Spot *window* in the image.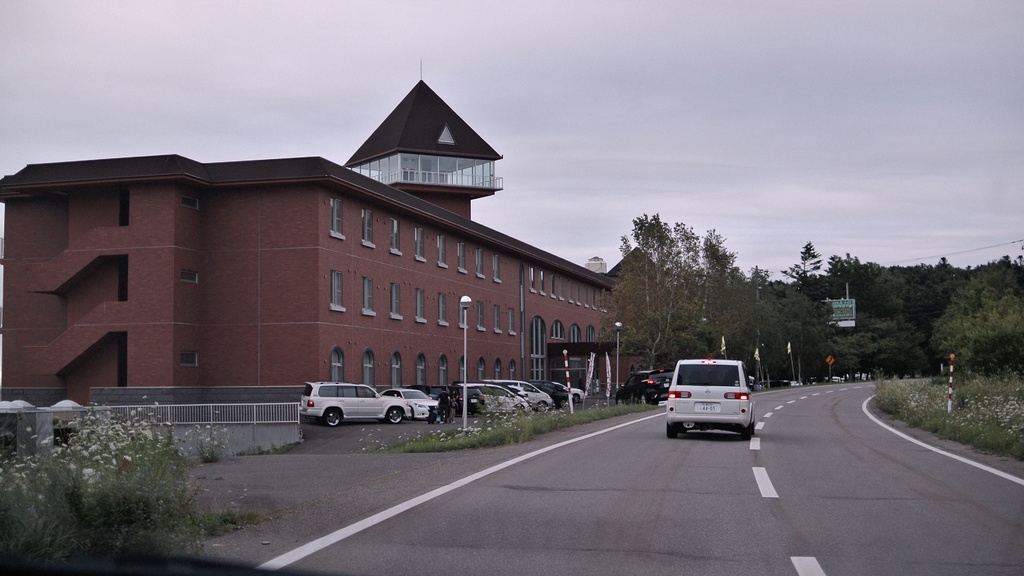
*window* found at (389, 218, 400, 254).
